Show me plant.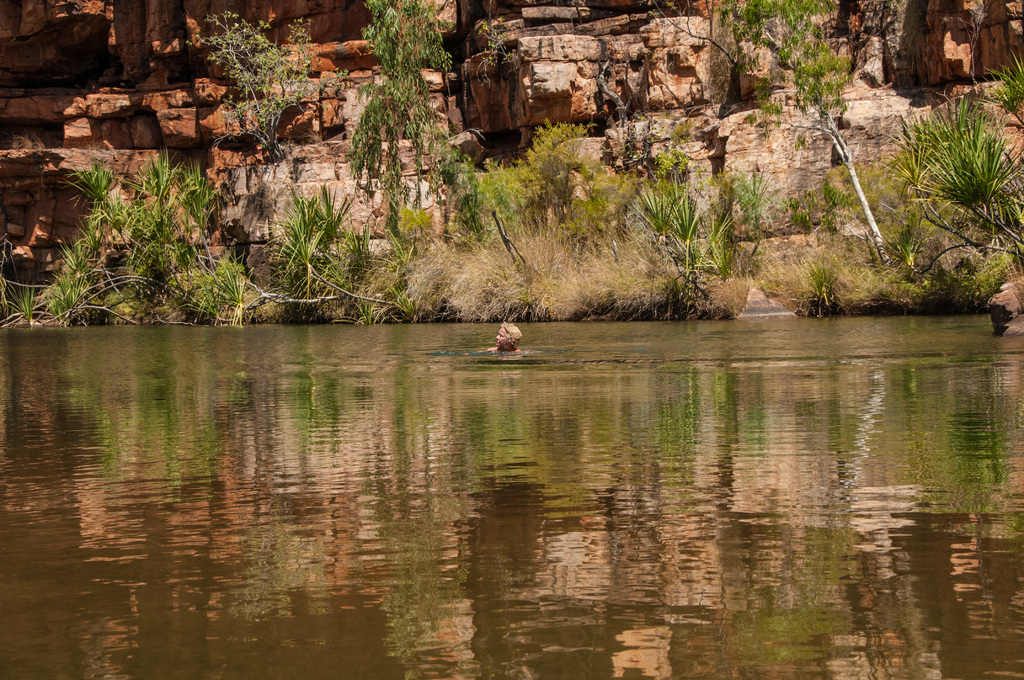
plant is here: pyautogui.locateOnScreen(515, 108, 587, 213).
